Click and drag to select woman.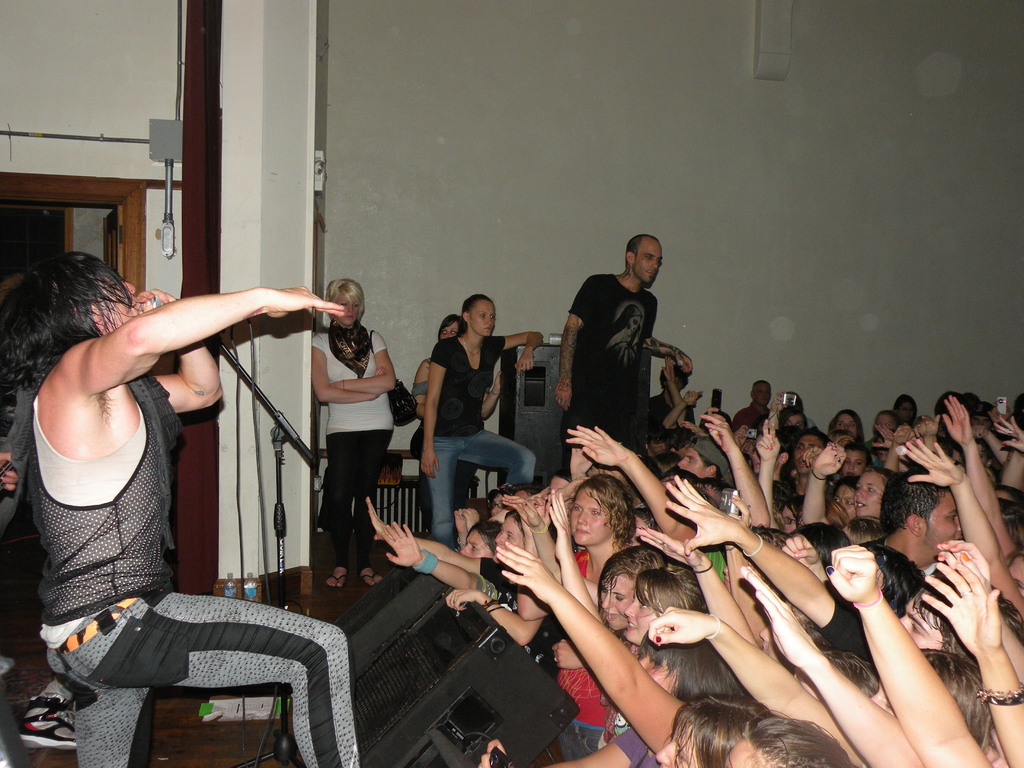
Selection: (left=492, top=538, right=774, bottom=767).
